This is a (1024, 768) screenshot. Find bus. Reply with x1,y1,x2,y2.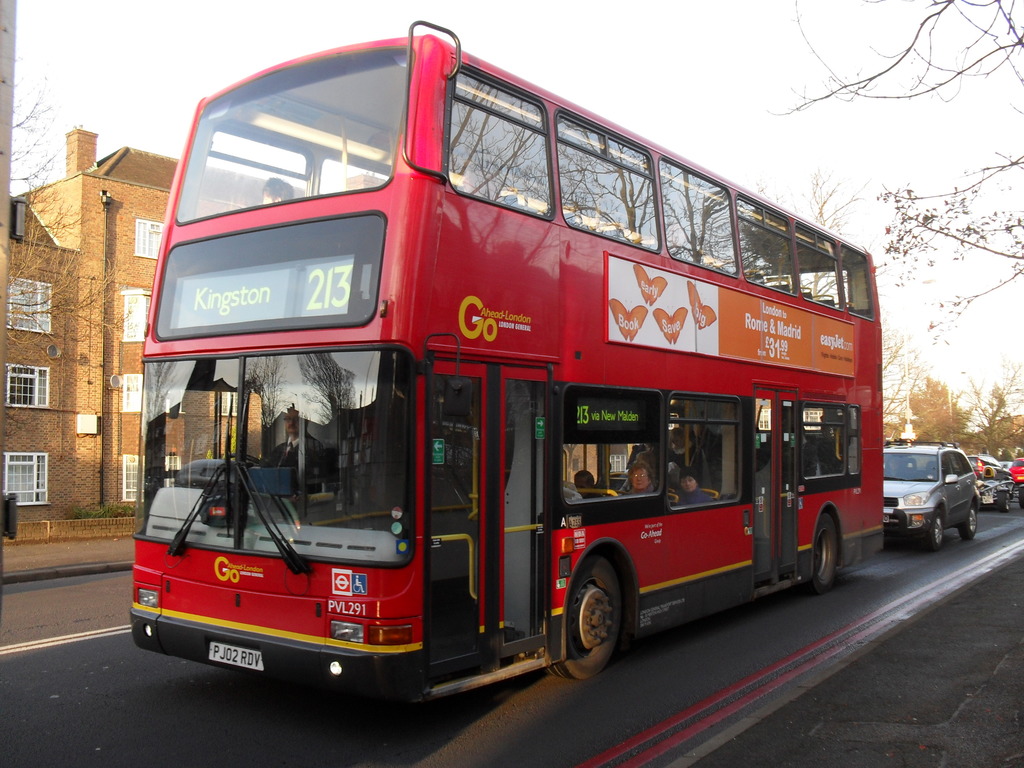
126,19,885,712.
